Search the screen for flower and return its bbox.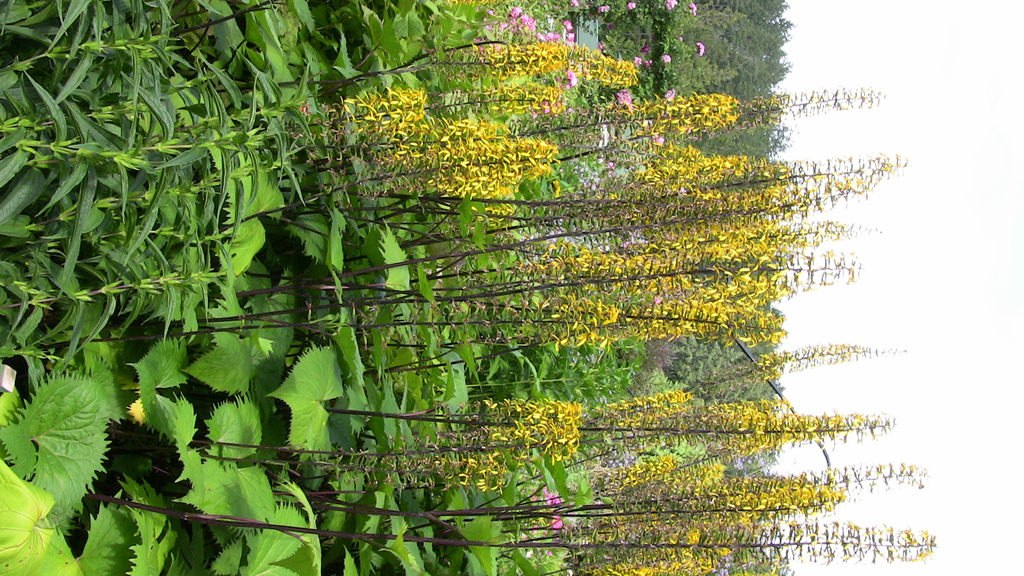
Found: [571,72,579,88].
